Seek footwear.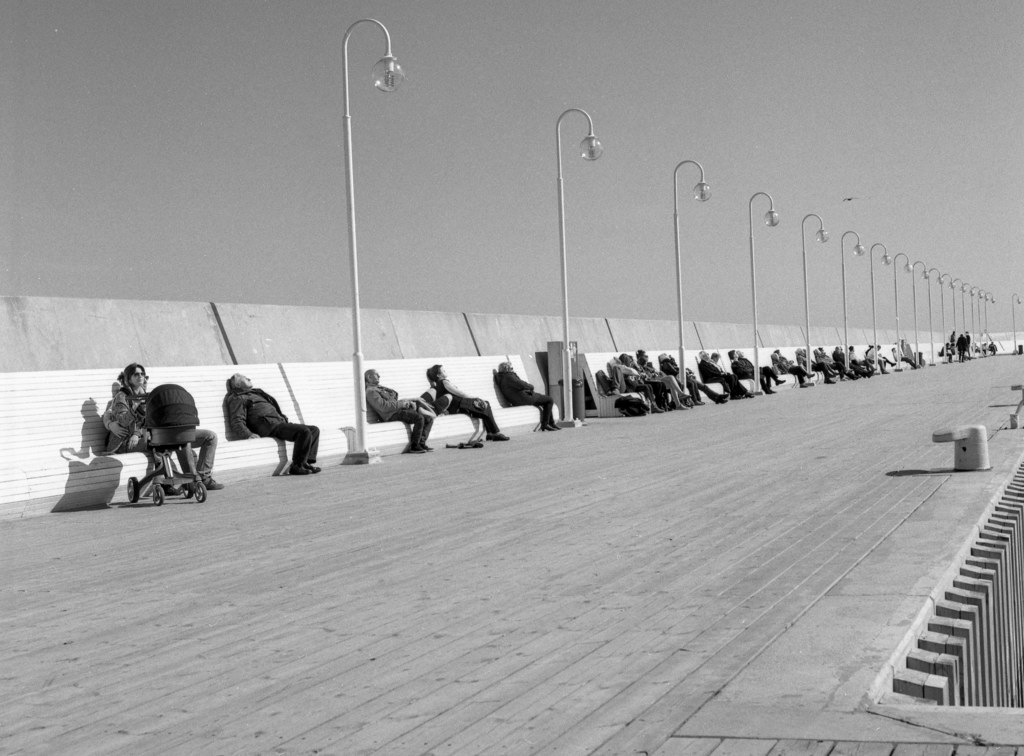
<region>770, 388, 776, 392</region>.
